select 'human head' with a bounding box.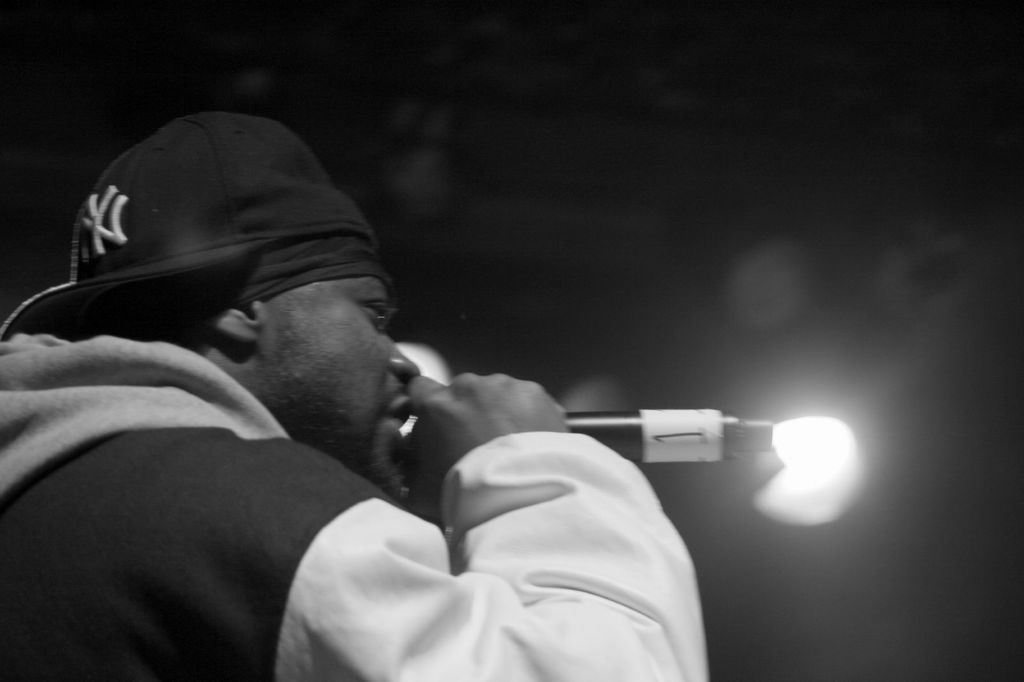
{"x1": 46, "y1": 110, "x2": 412, "y2": 457}.
